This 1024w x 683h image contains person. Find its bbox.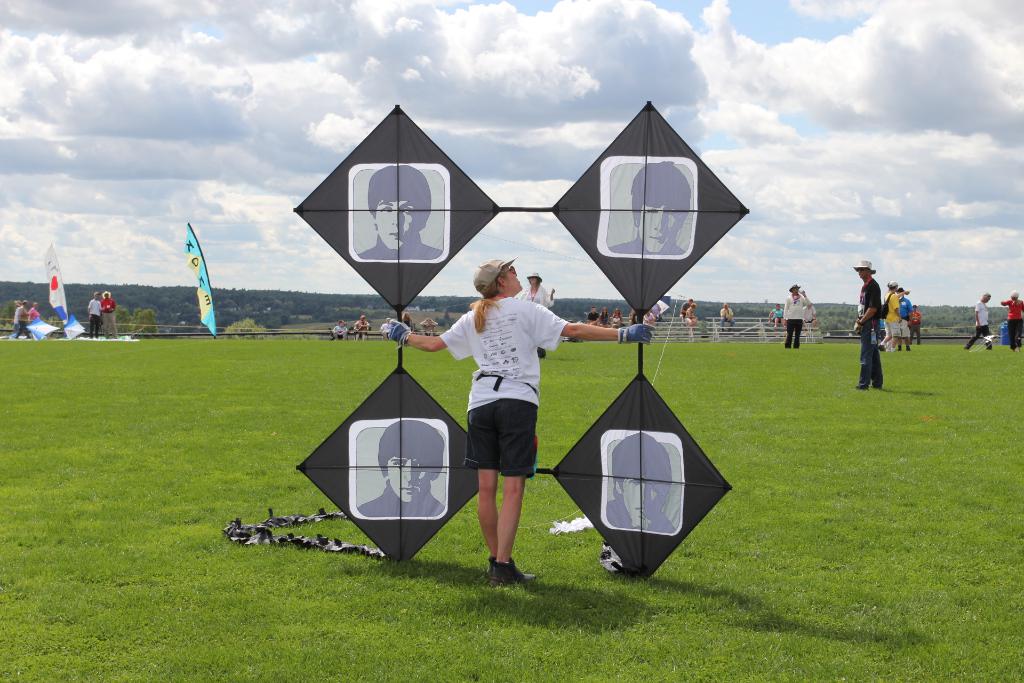
<region>614, 161, 694, 258</region>.
